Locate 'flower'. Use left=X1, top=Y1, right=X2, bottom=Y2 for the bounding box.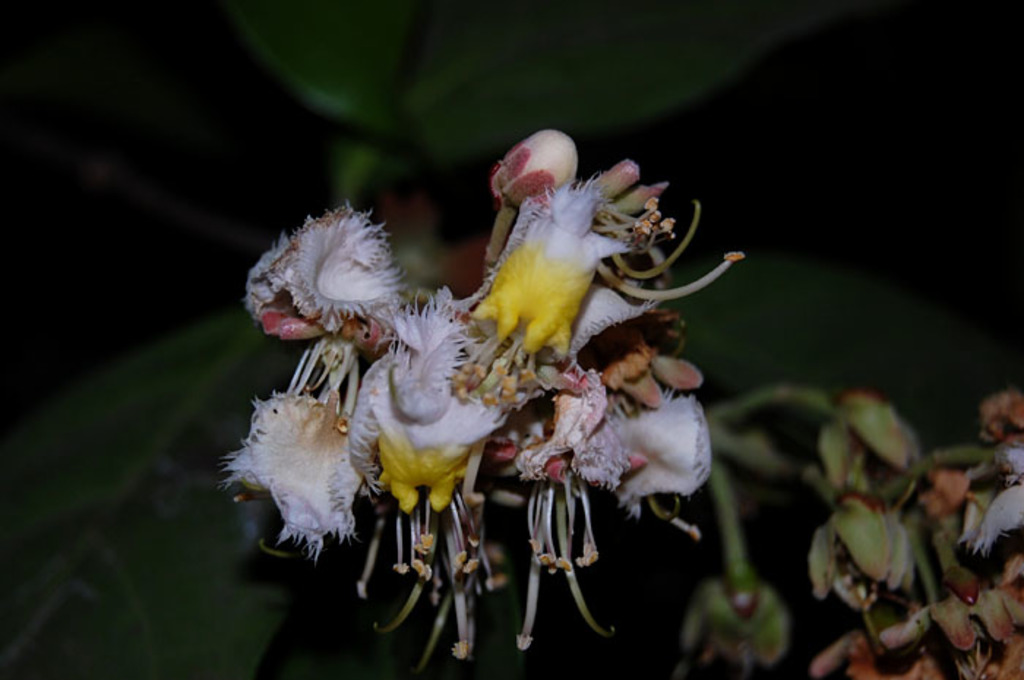
left=350, top=285, right=543, bottom=516.
